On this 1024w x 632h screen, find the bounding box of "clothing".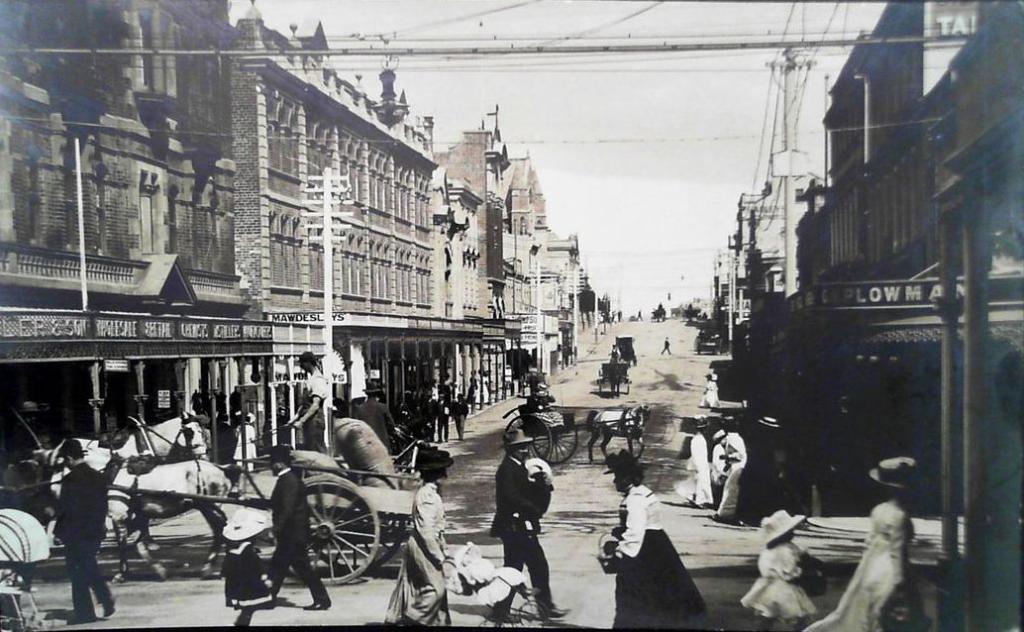
Bounding box: [x1=743, y1=539, x2=819, y2=624].
